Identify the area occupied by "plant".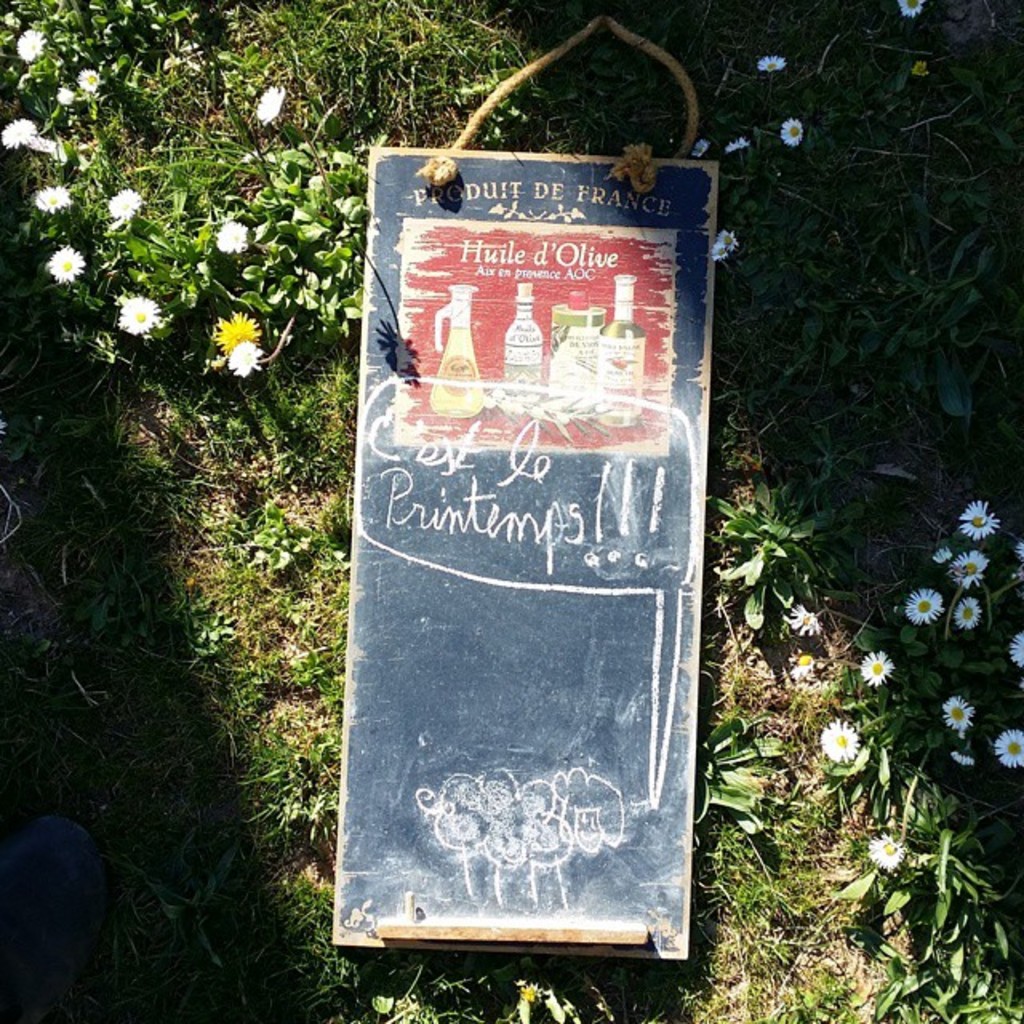
Area: select_region(771, 597, 995, 981).
